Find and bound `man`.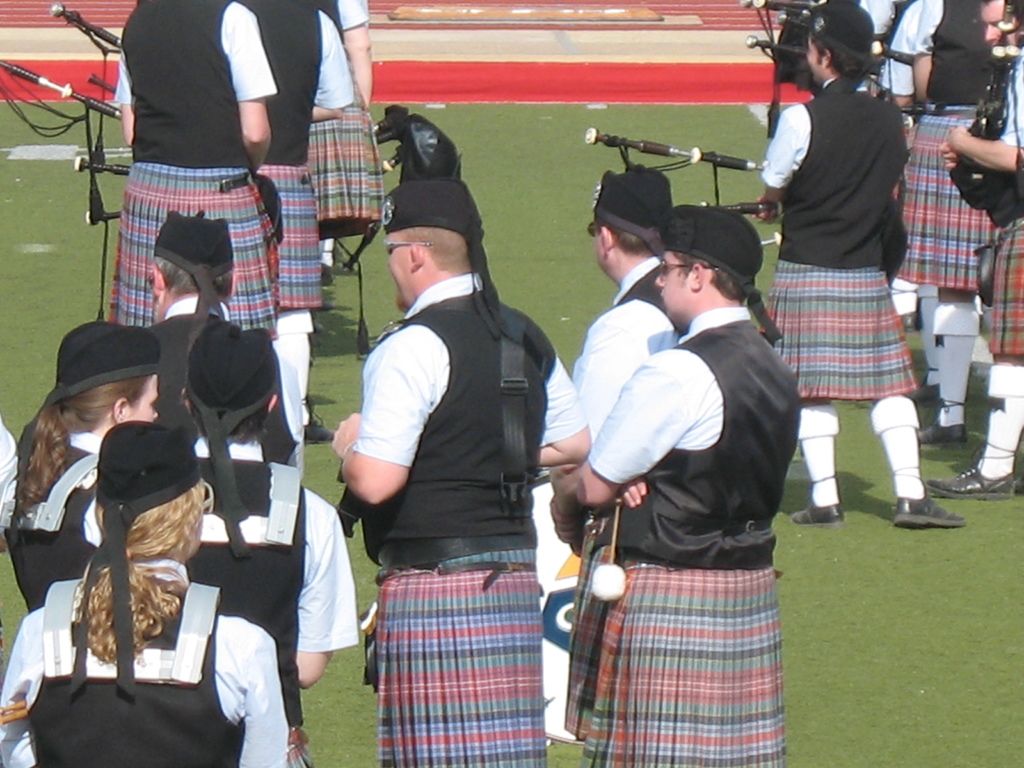
Bound: left=554, top=207, right=805, bottom=767.
